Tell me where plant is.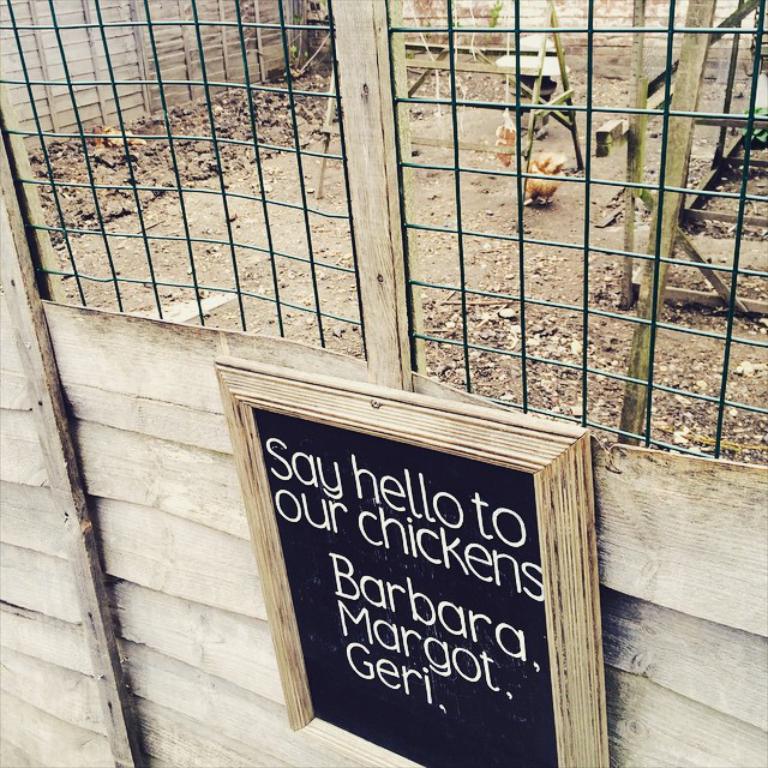
plant is at [486,0,506,42].
